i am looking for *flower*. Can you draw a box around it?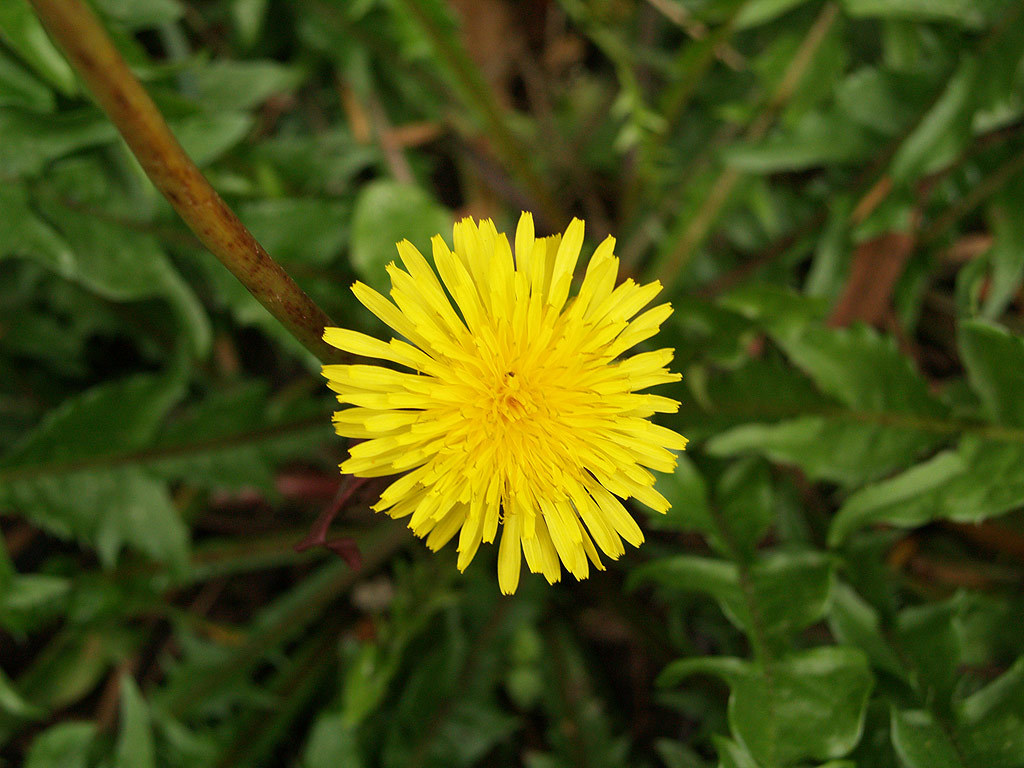
Sure, the bounding box is 317:209:691:595.
